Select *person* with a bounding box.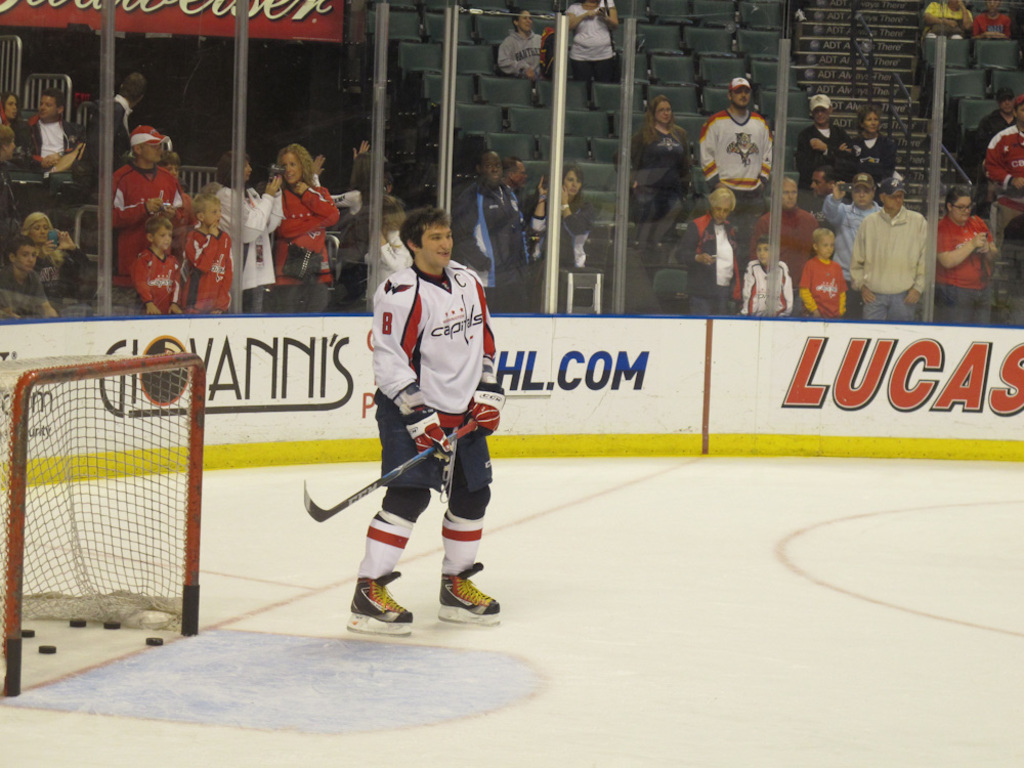
bbox=[561, 0, 626, 110].
